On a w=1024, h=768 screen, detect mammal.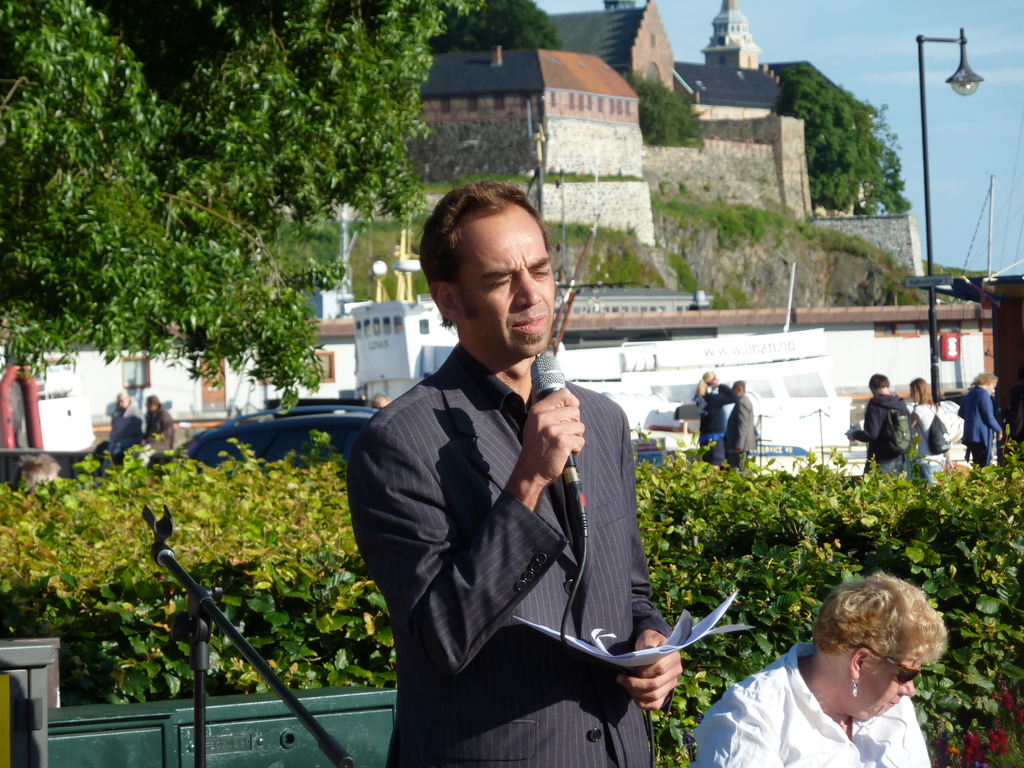
x1=698, y1=573, x2=945, y2=767.
